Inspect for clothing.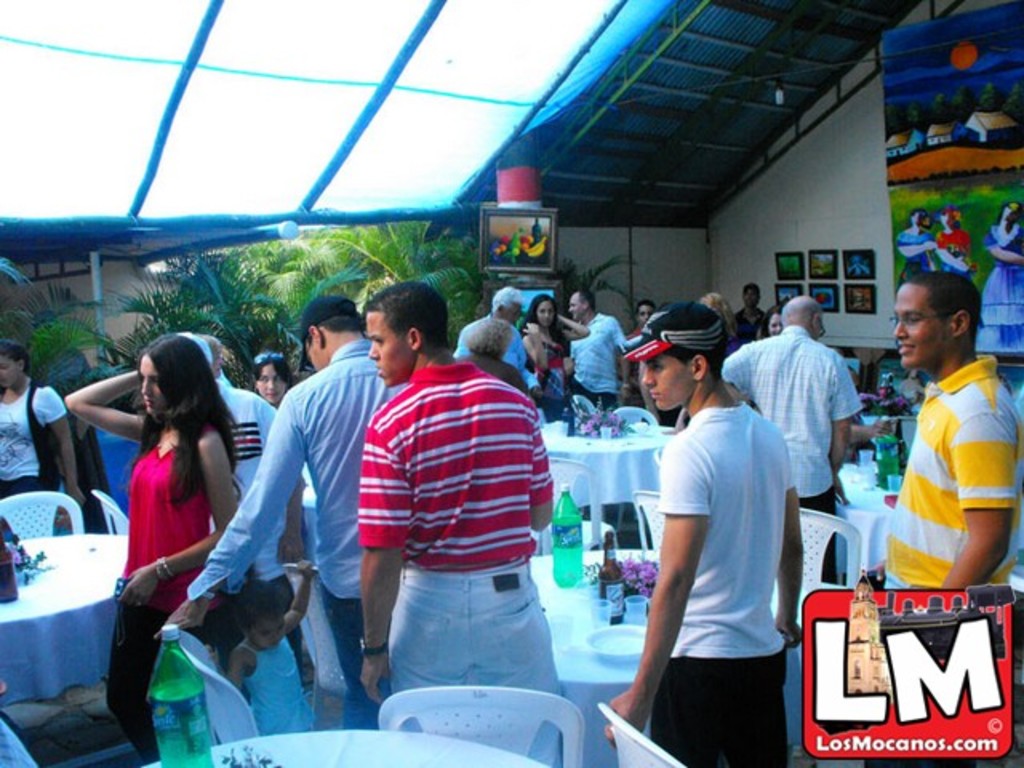
Inspection: l=658, t=403, r=798, b=766.
